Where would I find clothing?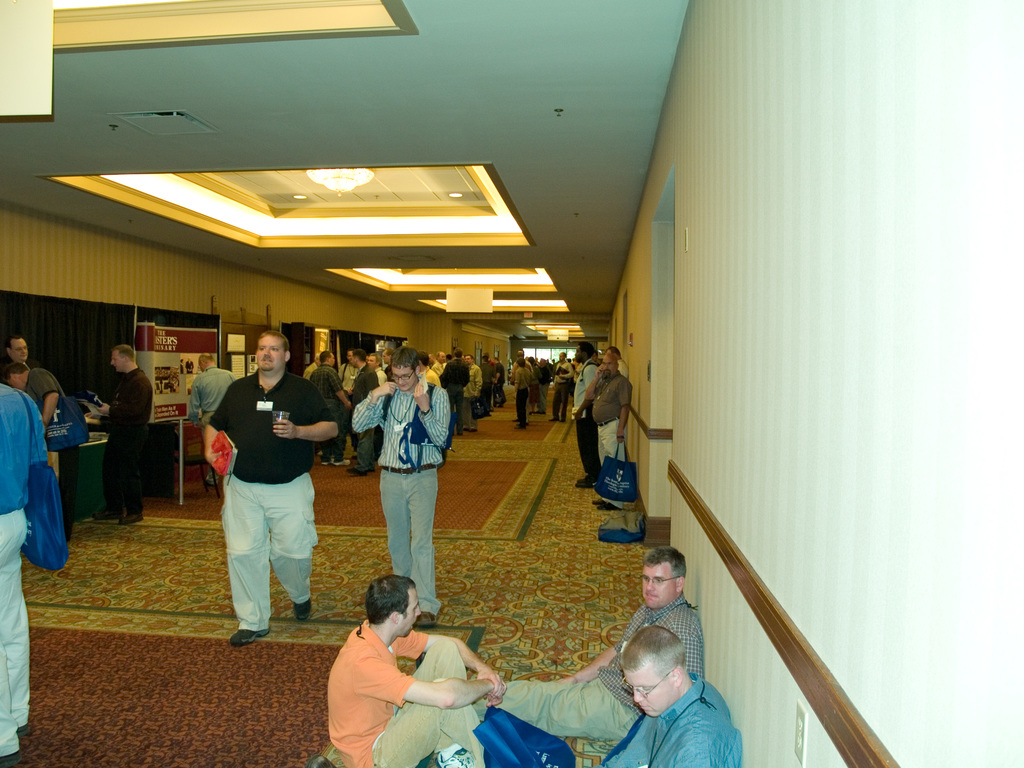
At 463:363:483:428.
